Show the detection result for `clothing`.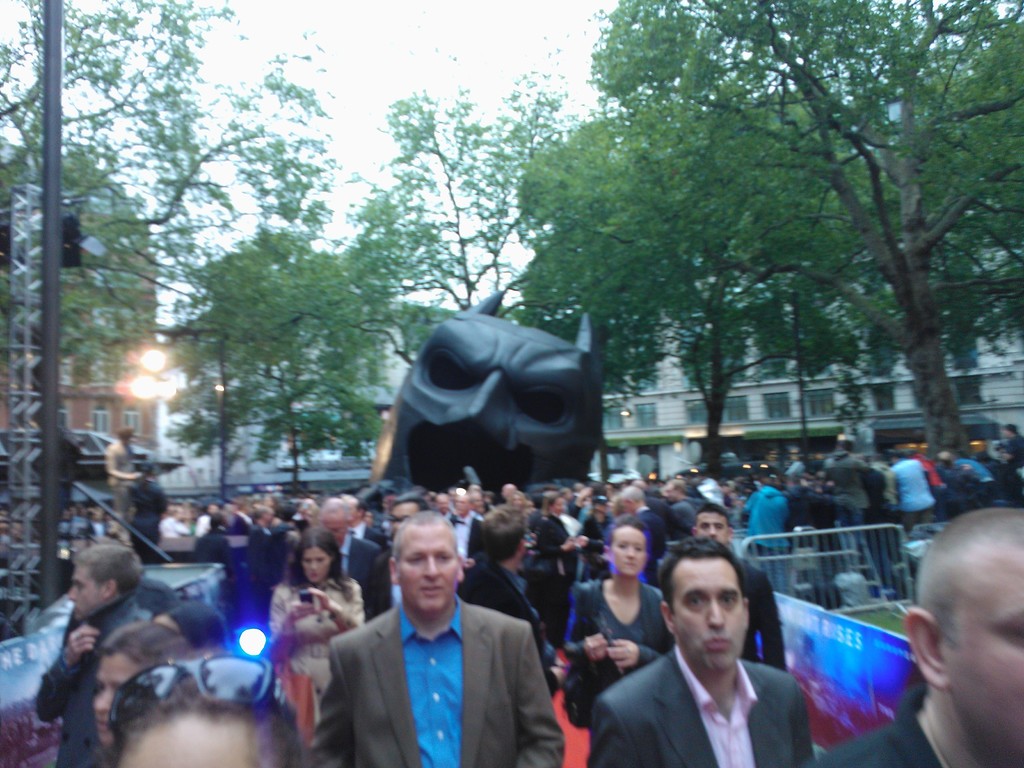
select_region(177, 522, 243, 616).
